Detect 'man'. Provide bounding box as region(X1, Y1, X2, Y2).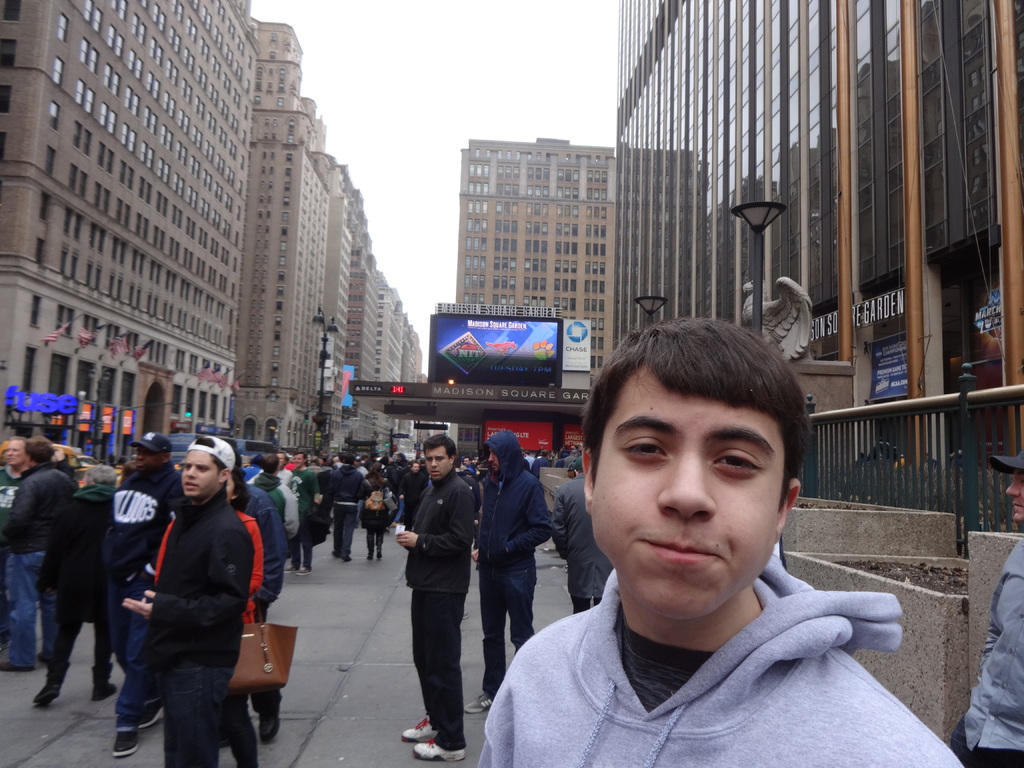
region(0, 437, 73, 662).
